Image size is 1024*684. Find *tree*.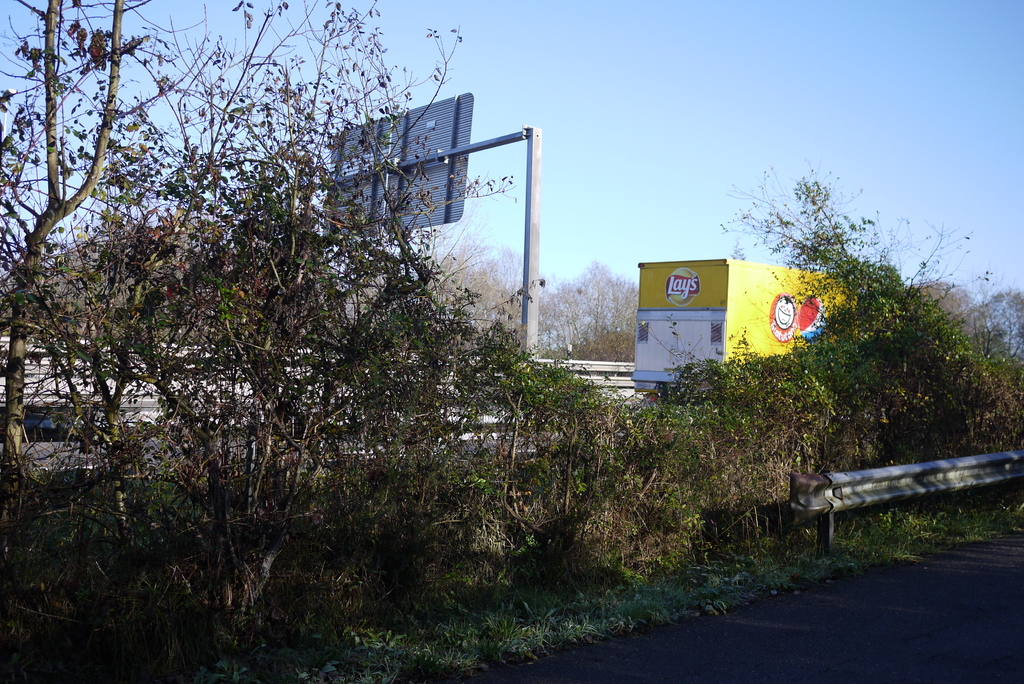
[left=707, top=159, right=1023, bottom=469].
